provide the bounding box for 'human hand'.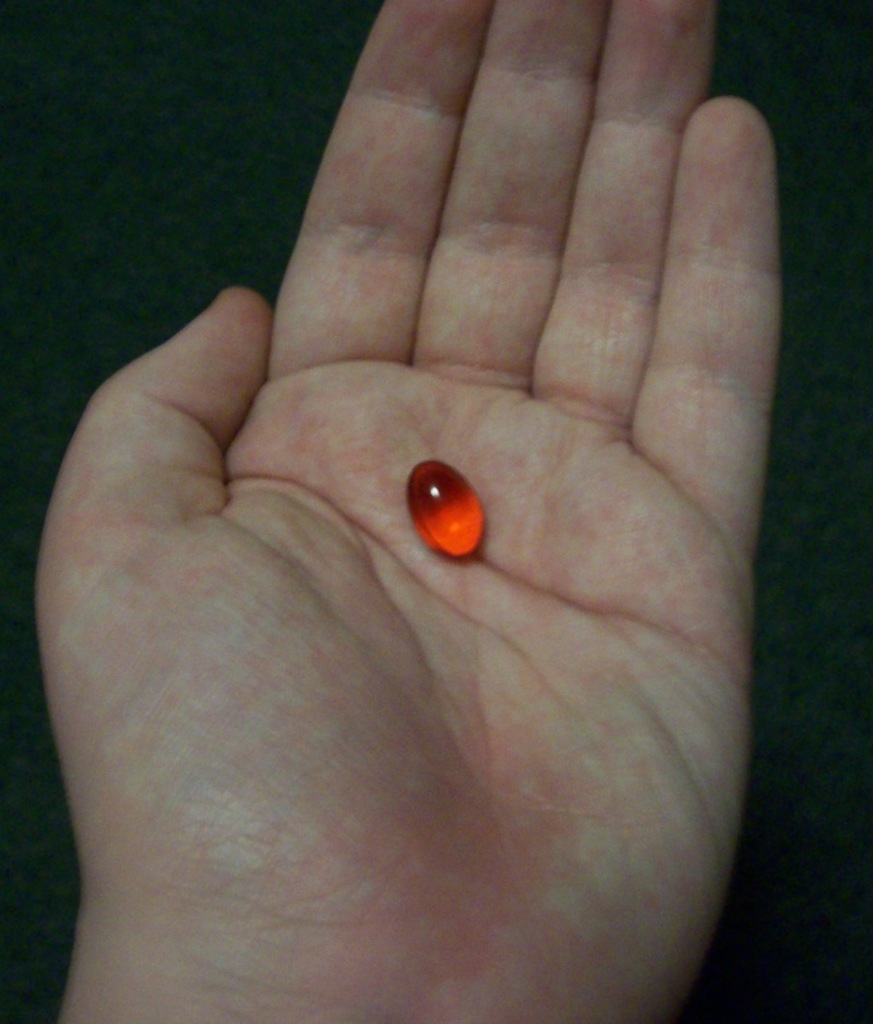
locate(0, 0, 872, 1023).
